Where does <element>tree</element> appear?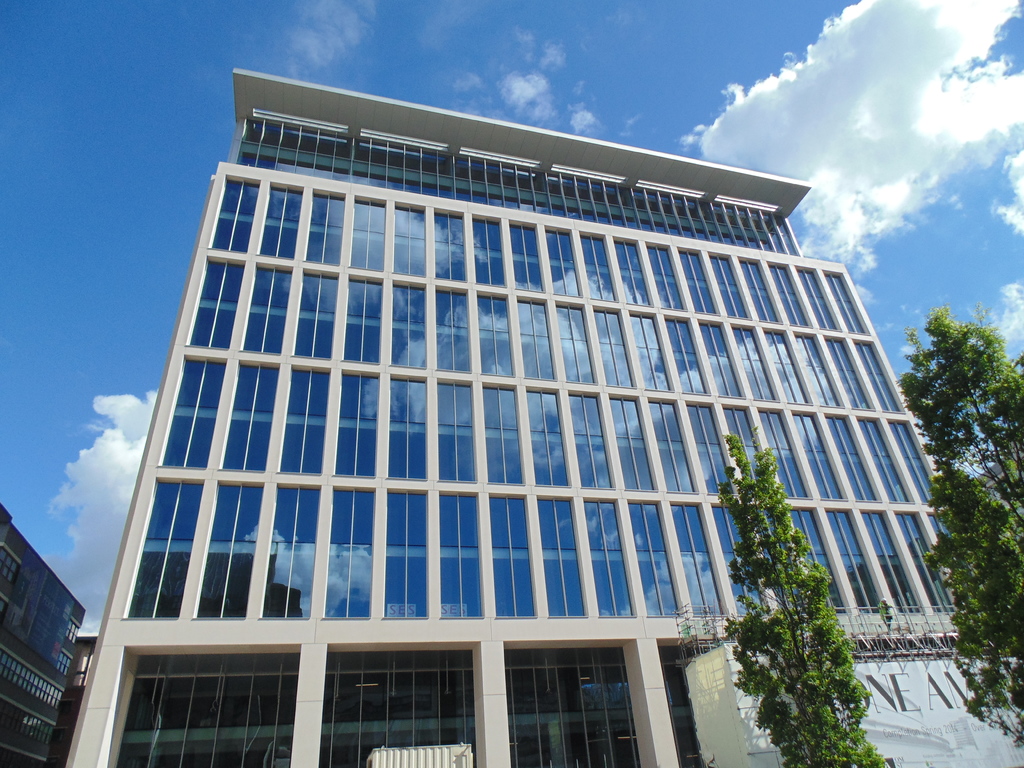
Appears at BBox(891, 316, 1023, 743).
